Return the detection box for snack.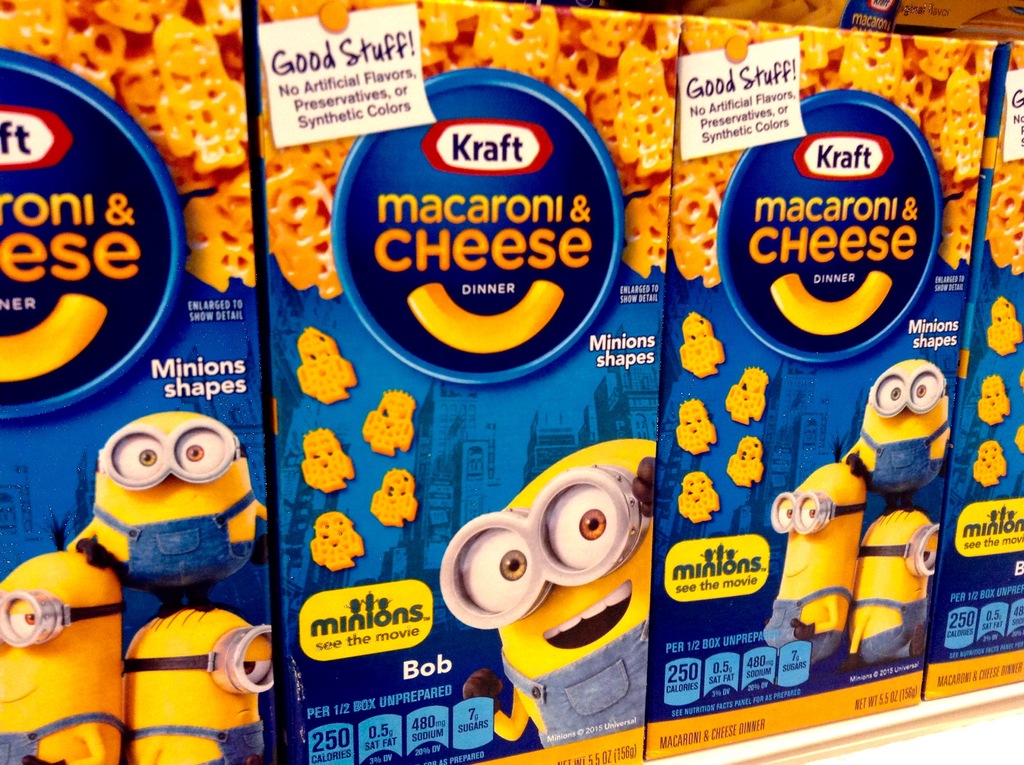
(371, 468, 419, 525).
